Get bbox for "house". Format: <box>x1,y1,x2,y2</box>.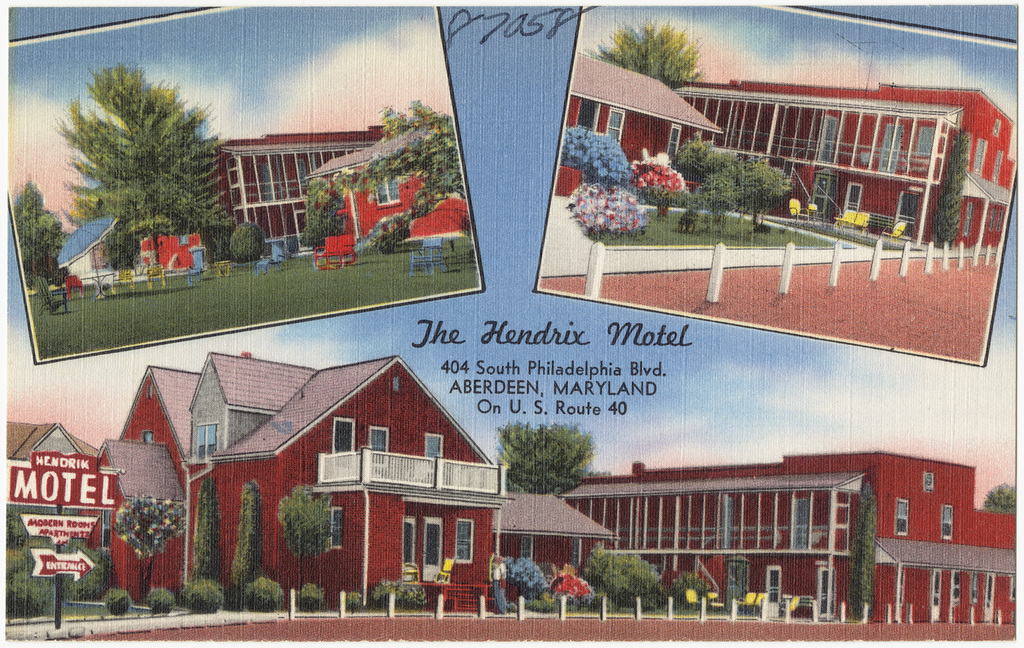
<box>188,341,295,584</box>.
